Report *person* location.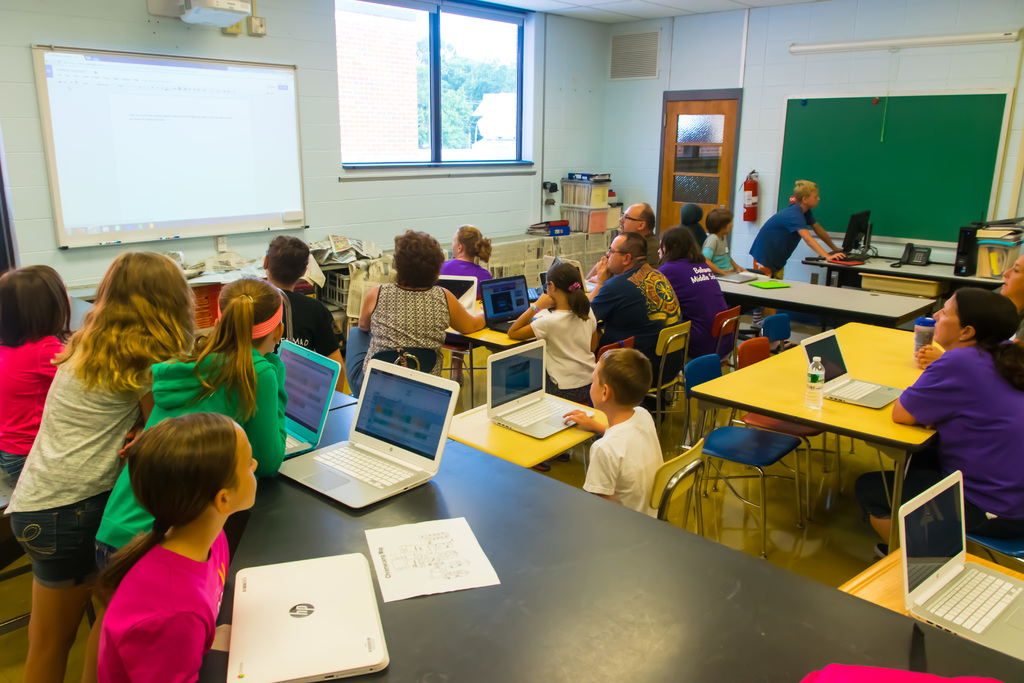
Report: x1=678 y1=195 x2=718 y2=256.
